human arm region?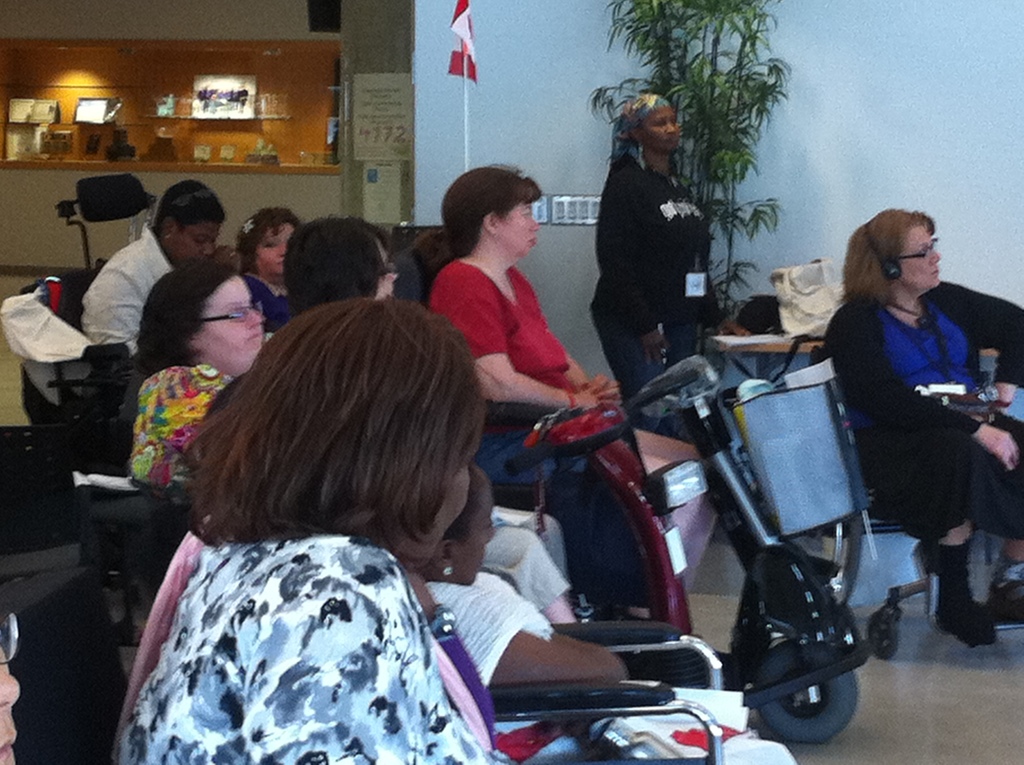
[590,168,681,366]
